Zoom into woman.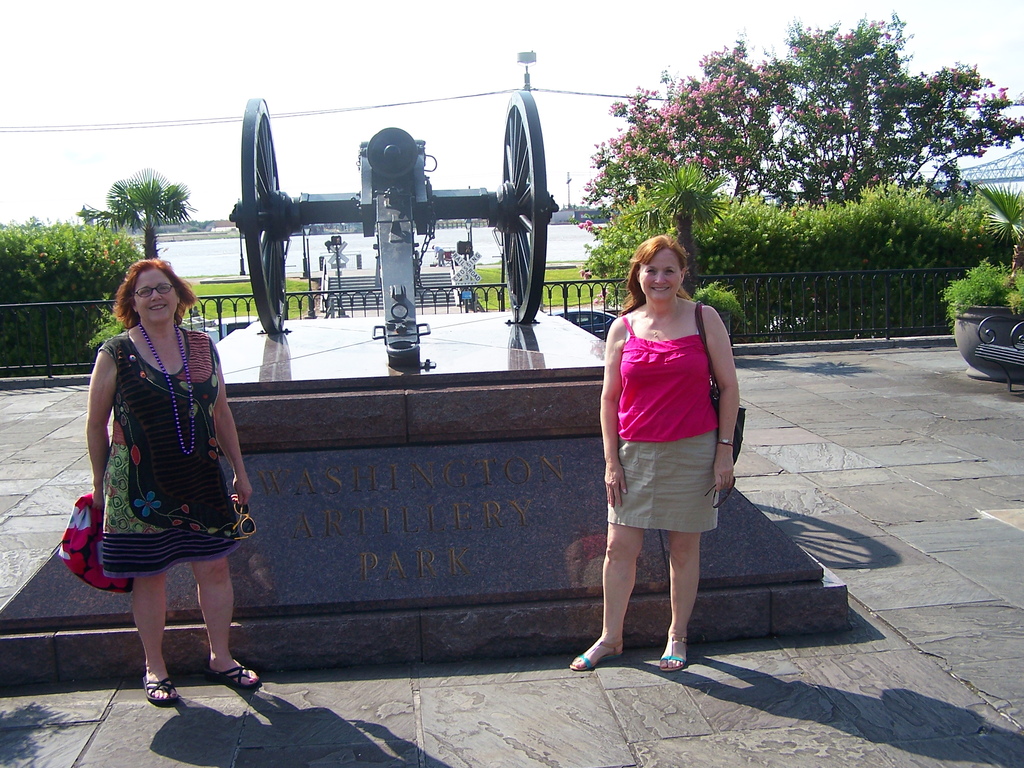
Zoom target: x1=568 y1=225 x2=751 y2=682.
